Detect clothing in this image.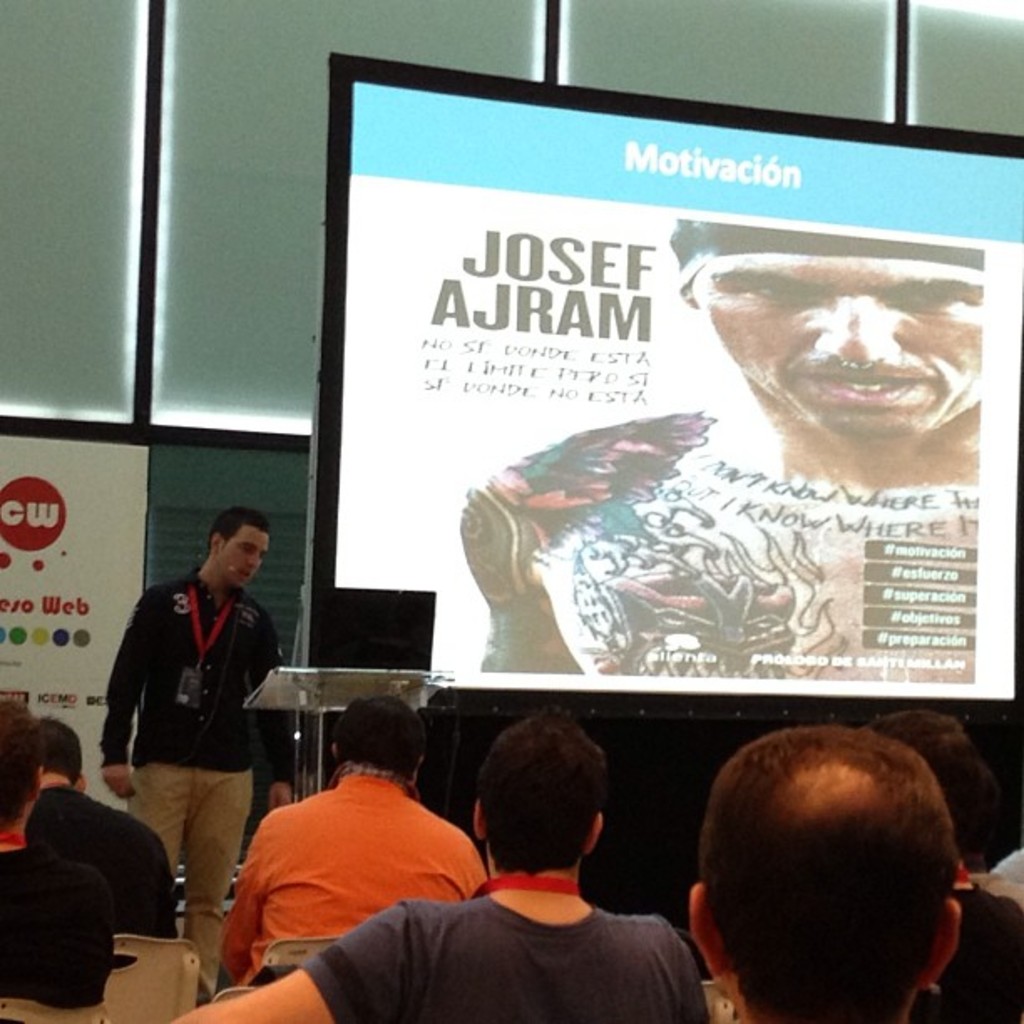
Detection: pyautogui.locateOnScreen(325, 914, 713, 1022).
